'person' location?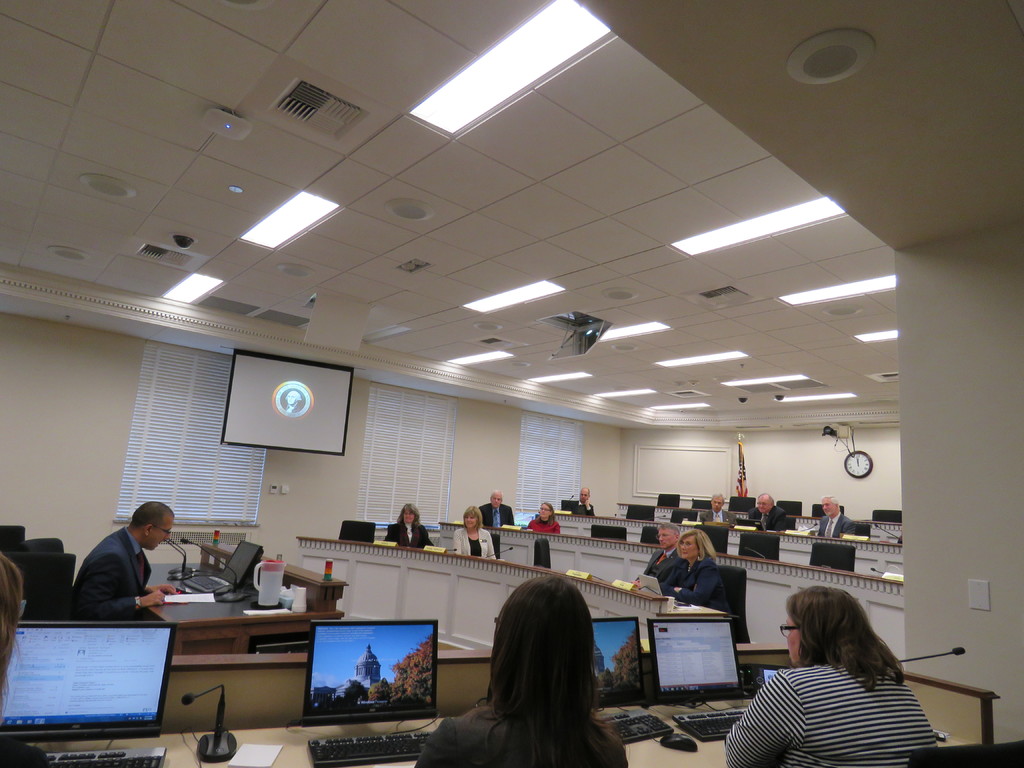
(x1=452, y1=506, x2=500, y2=561)
